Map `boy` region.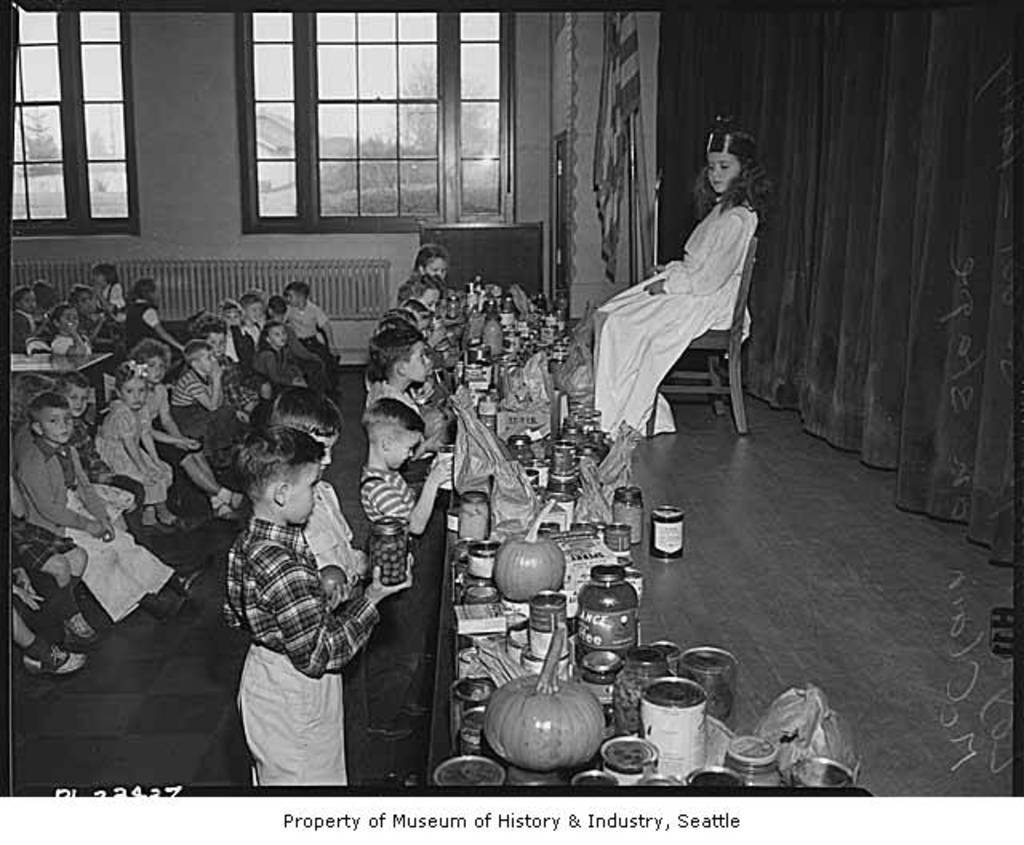
Mapped to 48/370/155/515.
